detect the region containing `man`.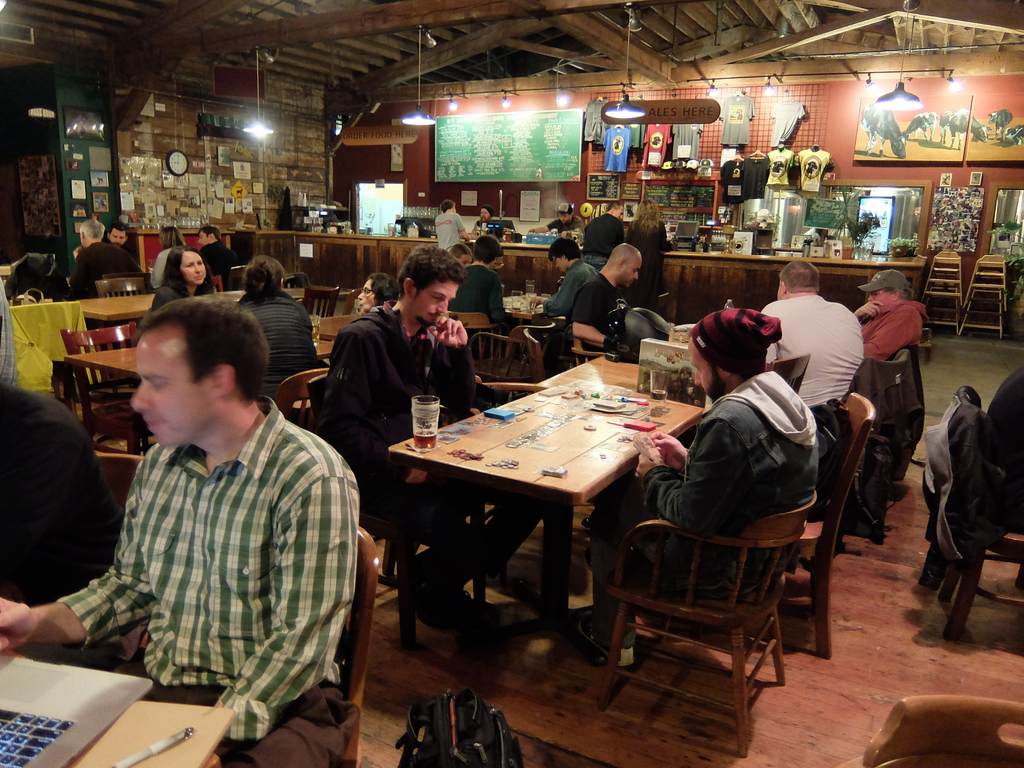
<bbox>196, 224, 239, 290</bbox>.
